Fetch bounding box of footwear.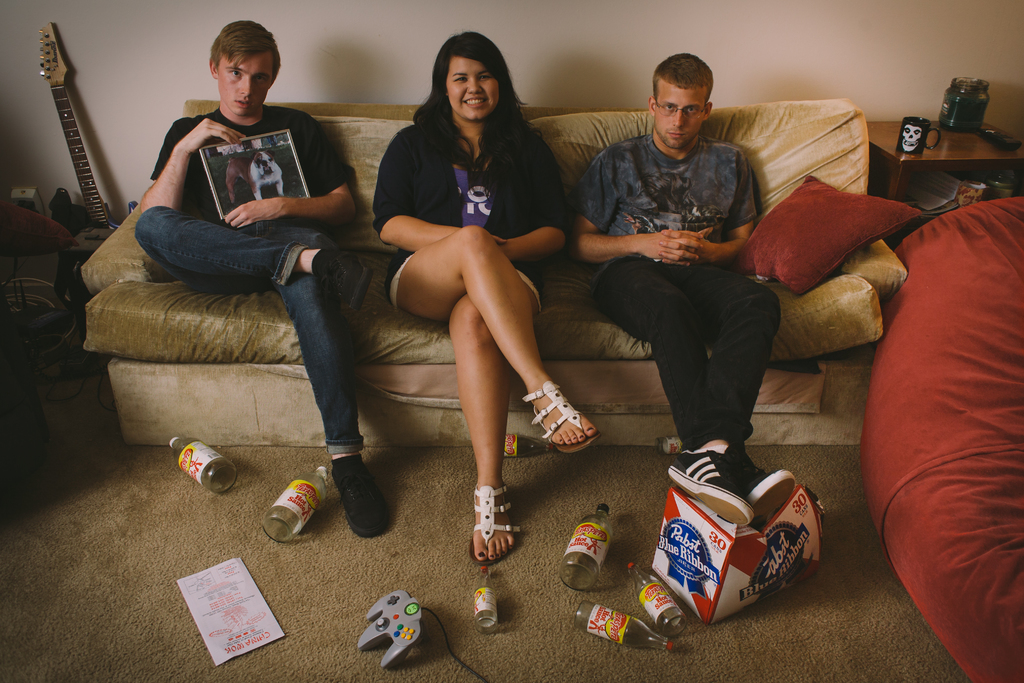
Bbox: left=330, top=456, right=390, bottom=539.
